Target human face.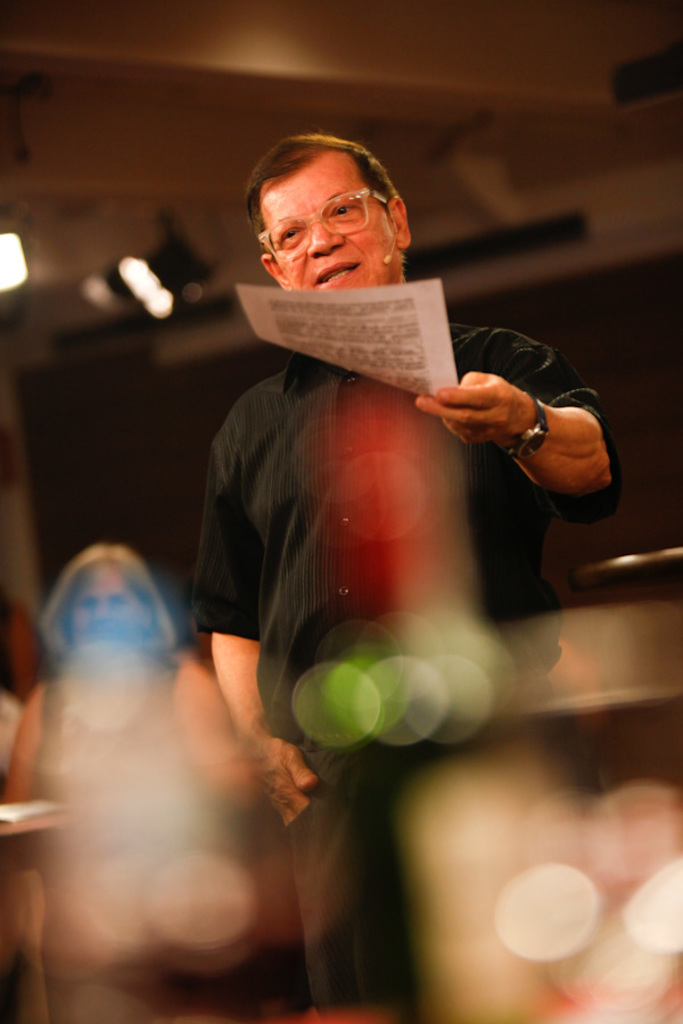
Target region: [256,170,393,289].
